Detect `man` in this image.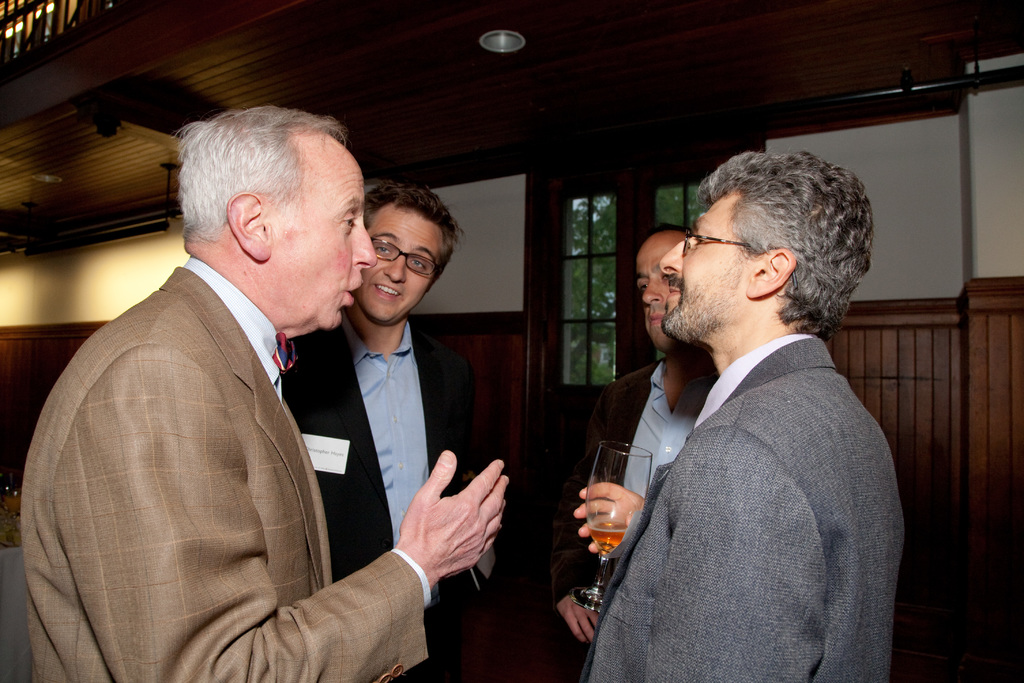
Detection: 541/217/716/682.
